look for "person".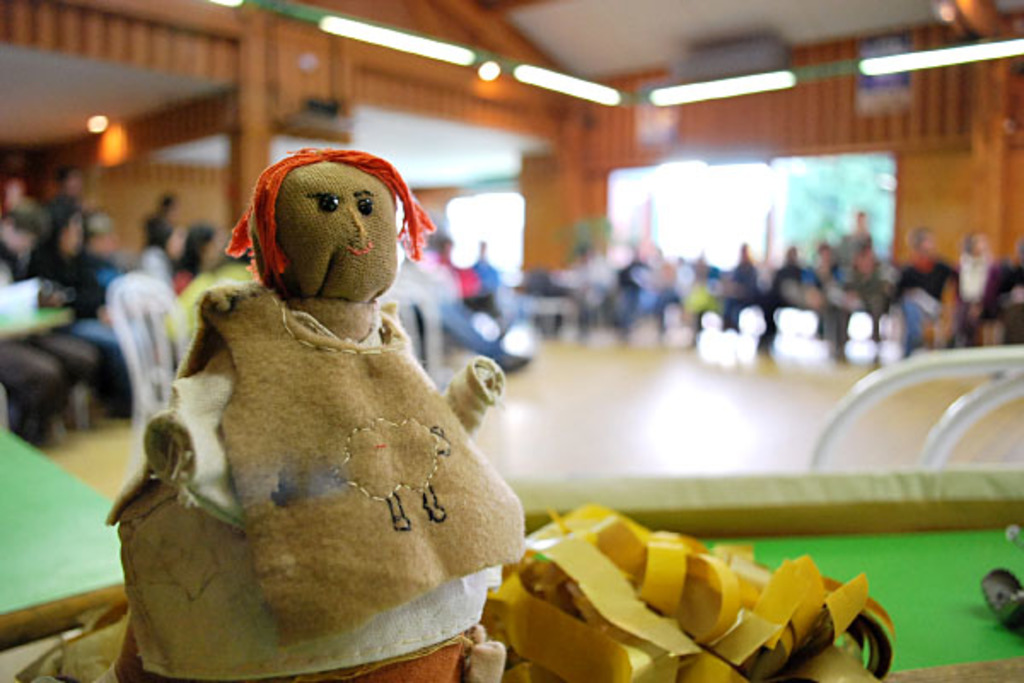
Found: 952:234:993:340.
